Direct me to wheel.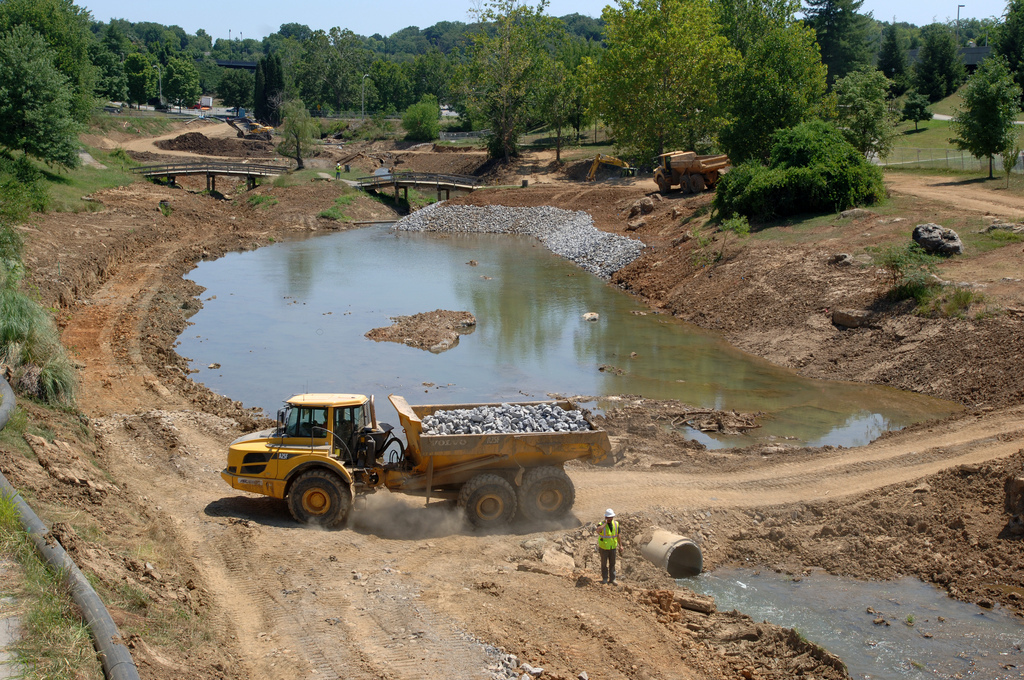
Direction: bbox(517, 466, 576, 521).
